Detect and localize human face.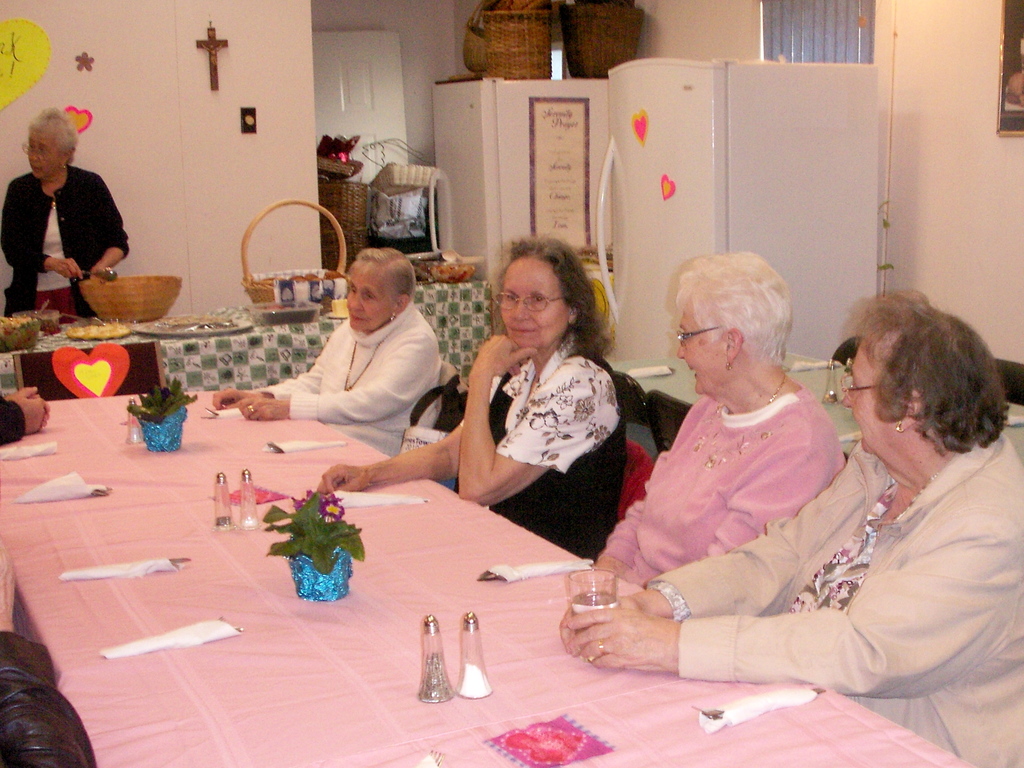
Localized at (x1=28, y1=136, x2=65, y2=179).
